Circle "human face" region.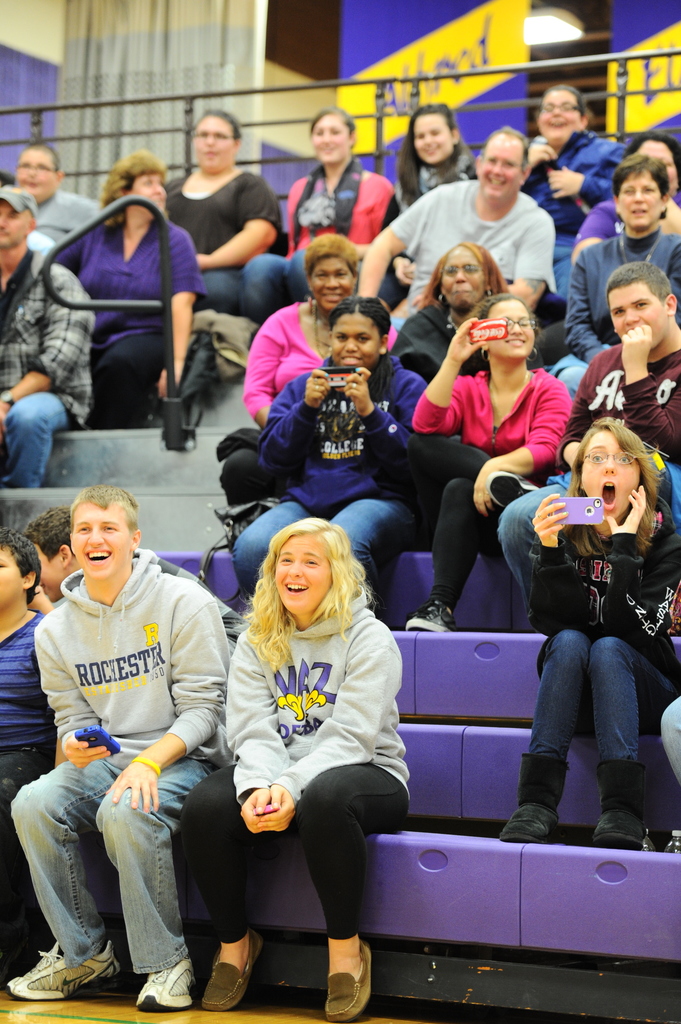
Region: <bbox>607, 284, 671, 344</bbox>.
